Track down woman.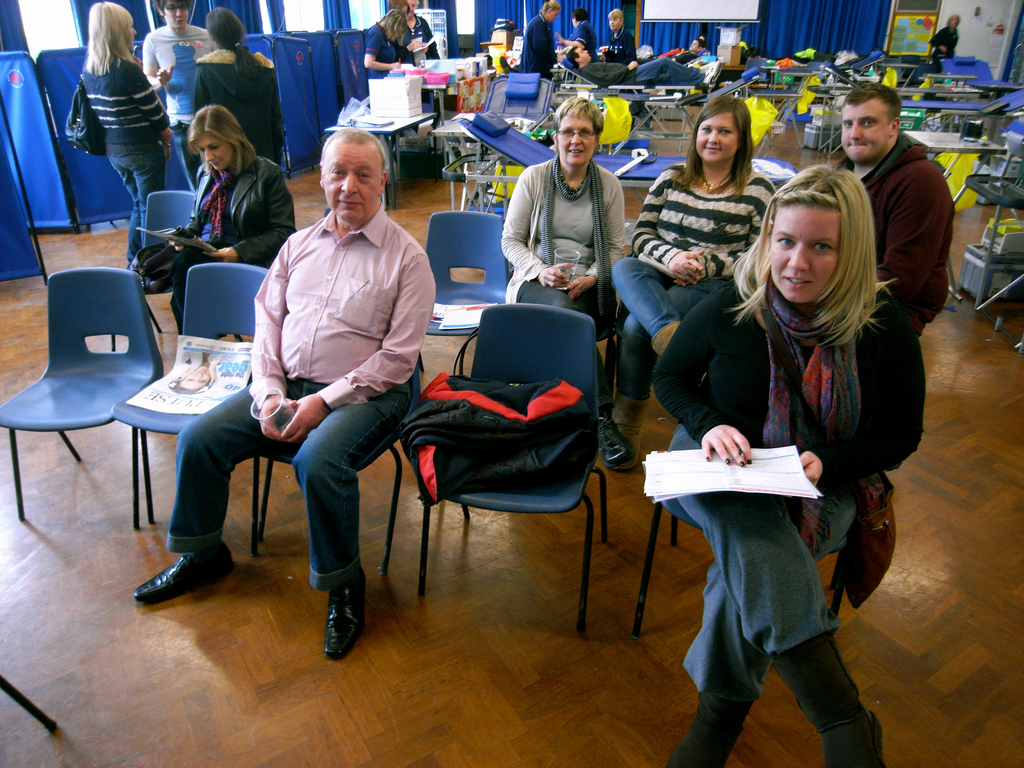
Tracked to bbox=[142, 1, 225, 189].
